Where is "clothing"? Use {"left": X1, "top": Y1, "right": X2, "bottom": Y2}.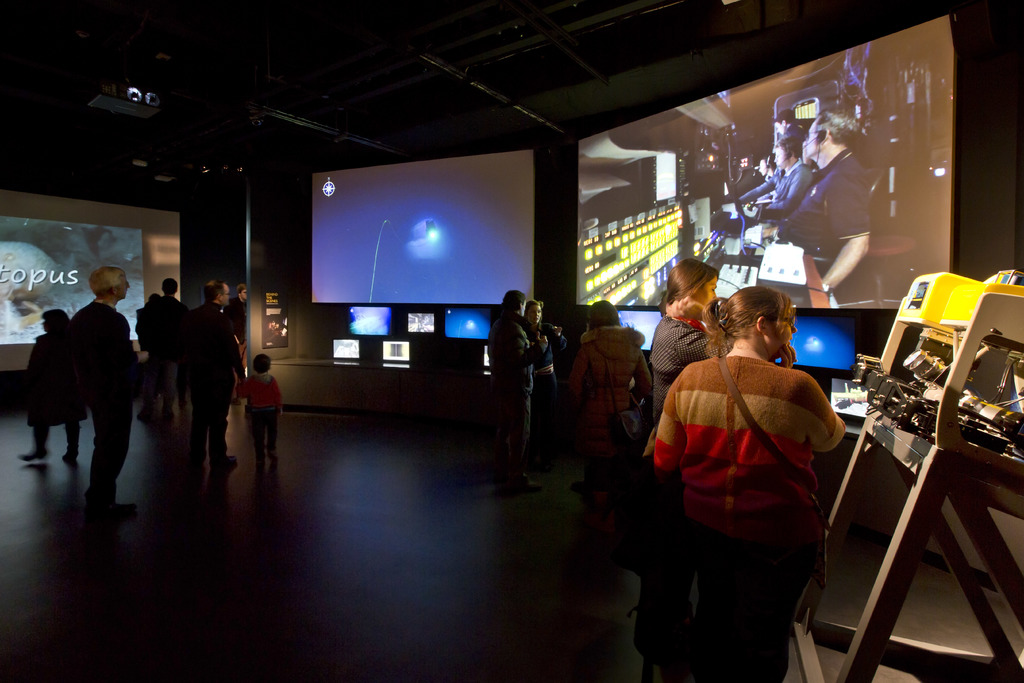
{"left": 68, "top": 302, "right": 140, "bottom": 492}.
